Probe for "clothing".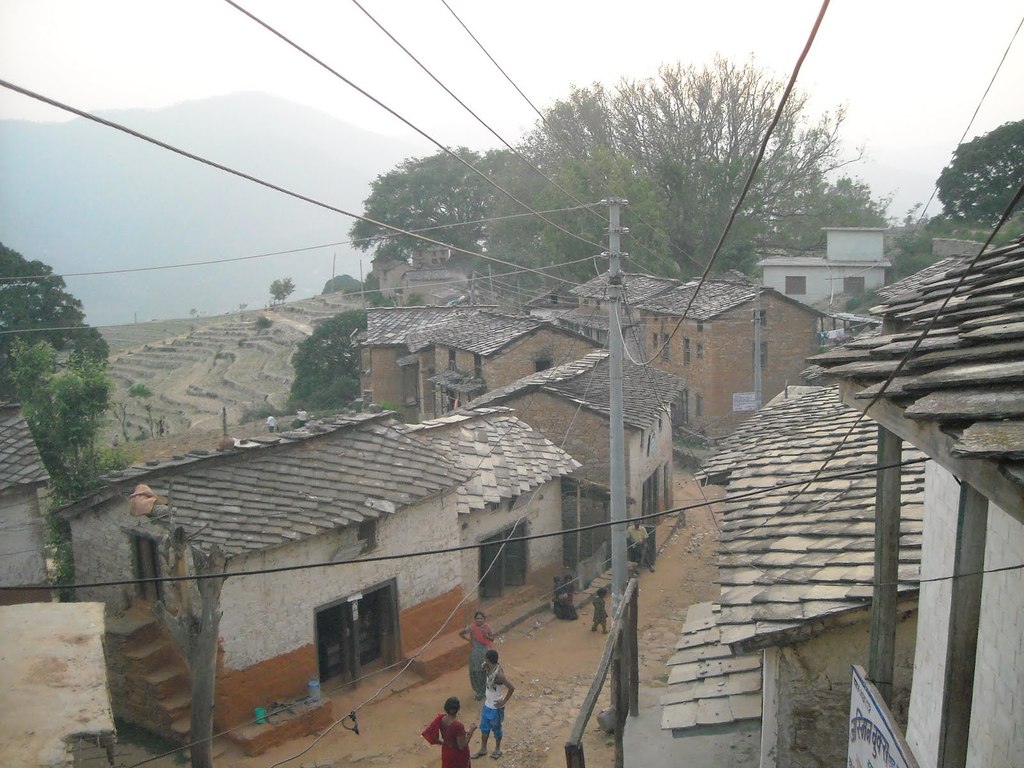
Probe result: left=592, top=595, right=609, bottom=633.
